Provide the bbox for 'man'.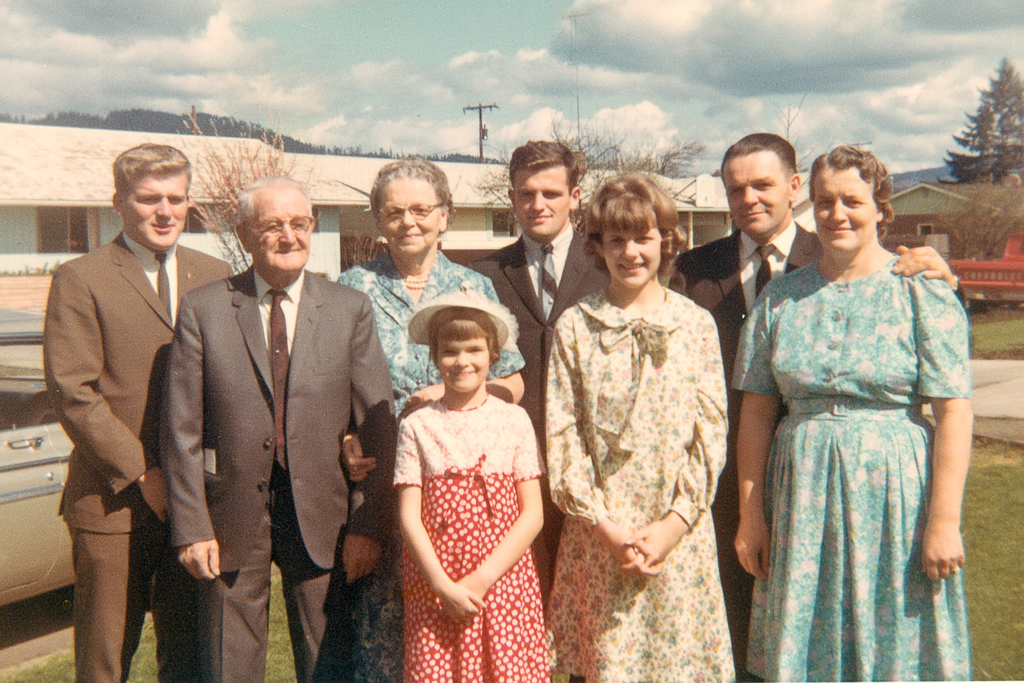
{"x1": 467, "y1": 134, "x2": 616, "y2": 539}.
